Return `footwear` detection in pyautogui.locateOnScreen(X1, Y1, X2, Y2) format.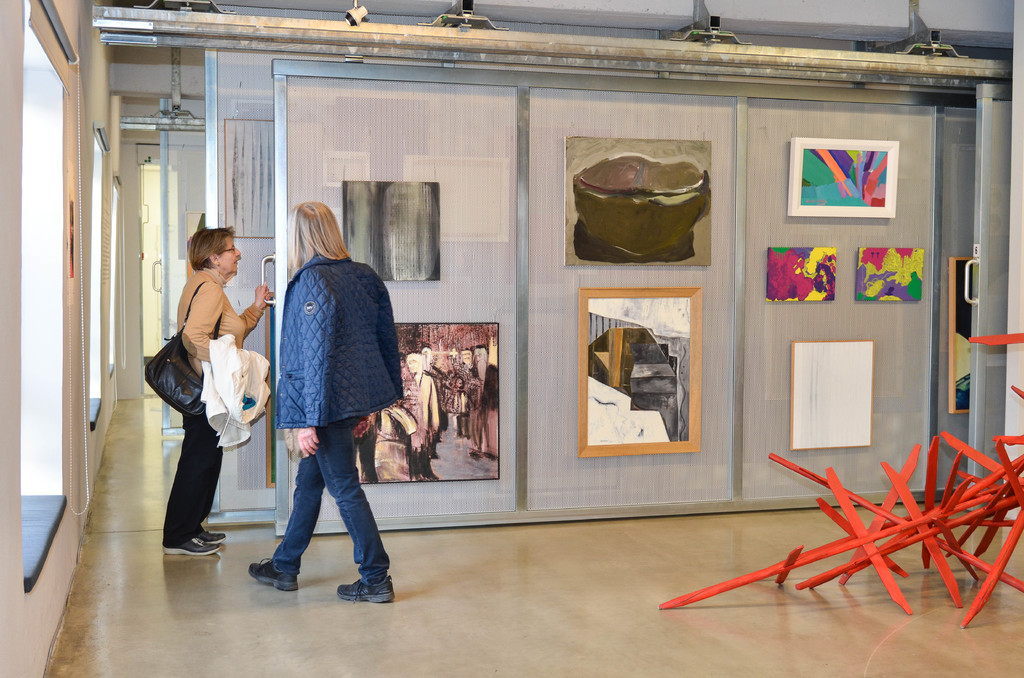
pyautogui.locateOnScreen(336, 581, 396, 603).
